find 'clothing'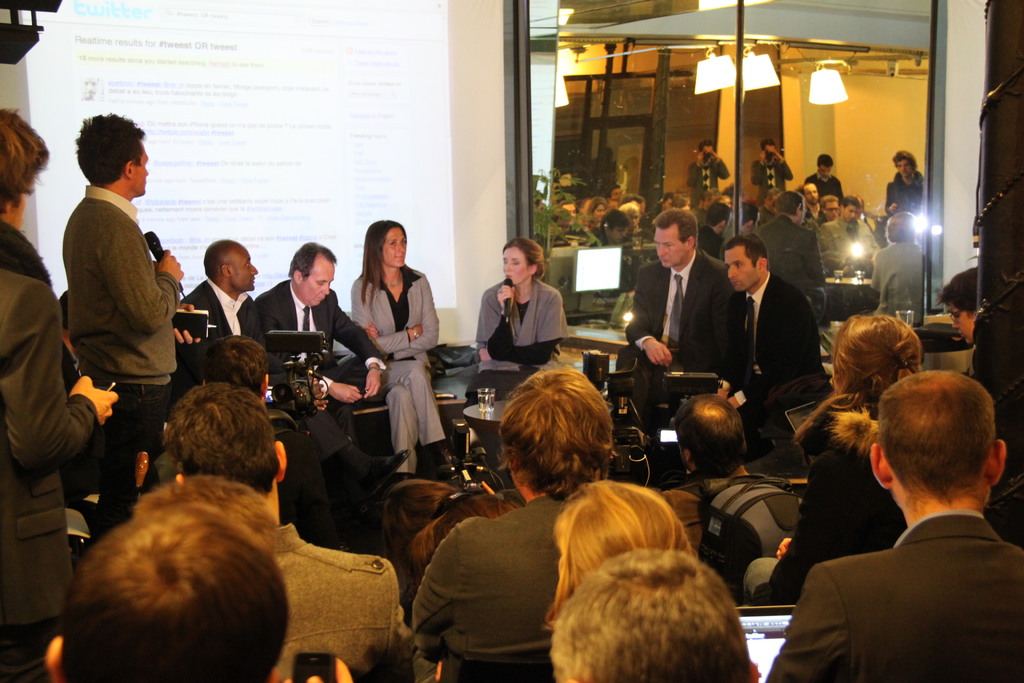
<region>172, 276, 268, 377</region>
